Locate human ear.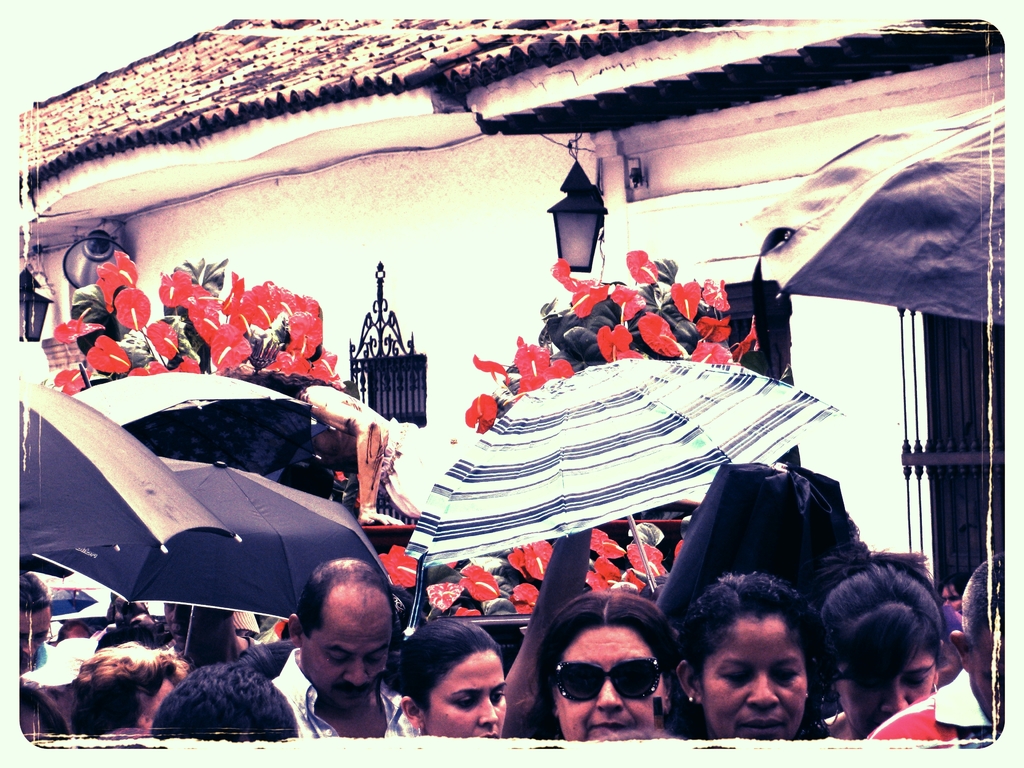
Bounding box: rect(948, 628, 966, 669).
